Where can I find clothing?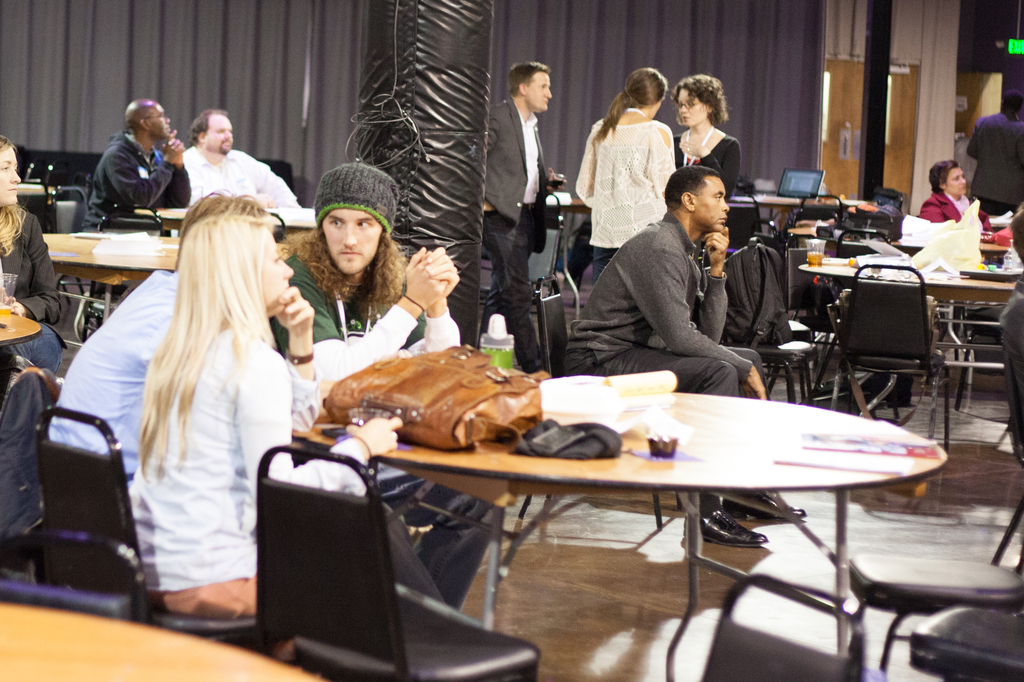
You can find it at <box>576,206,758,371</box>.
